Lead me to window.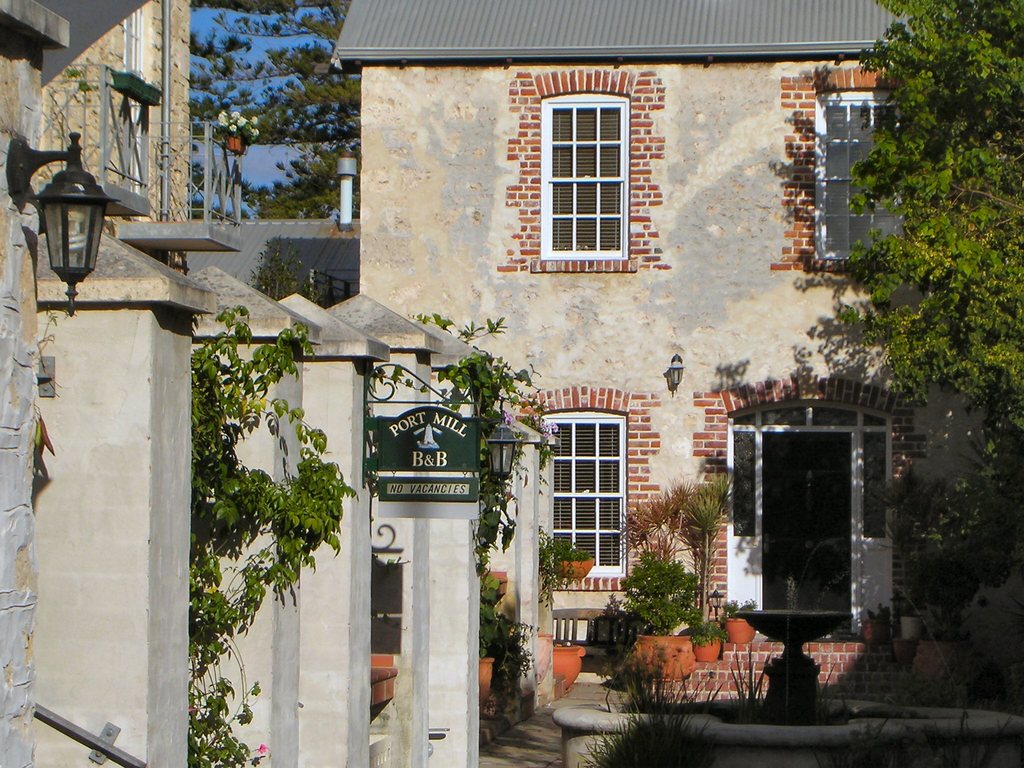
Lead to [x1=813, y1=95, x2=906, y2=259].
